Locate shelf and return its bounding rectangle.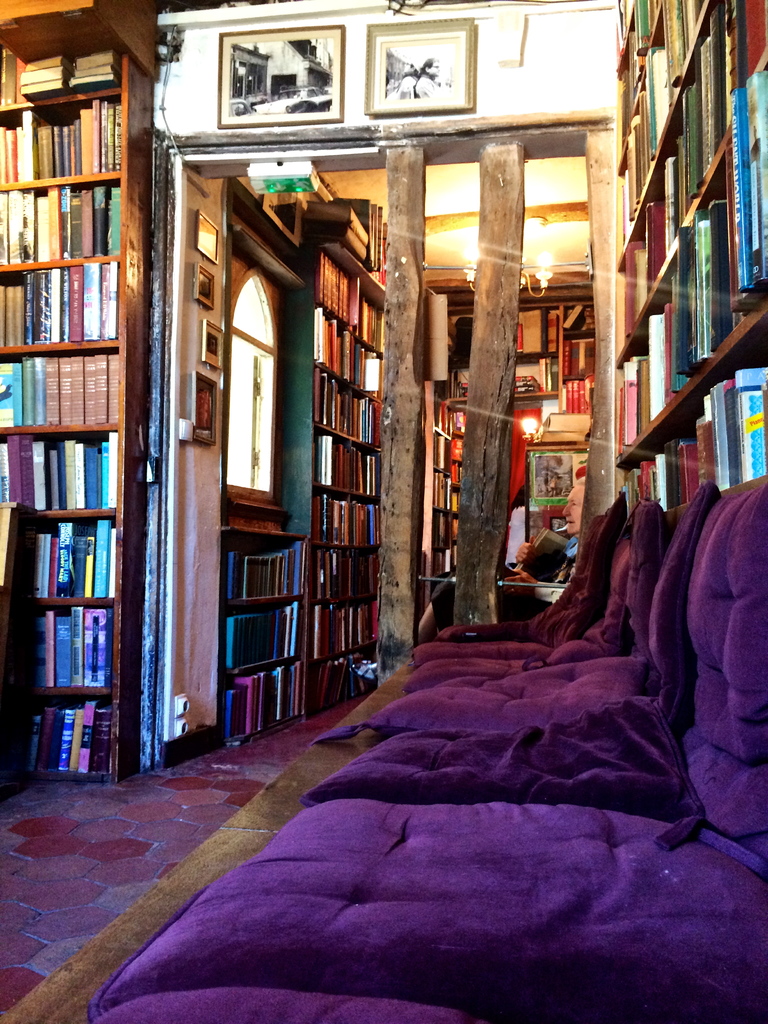
436, 285, 532, 404.
